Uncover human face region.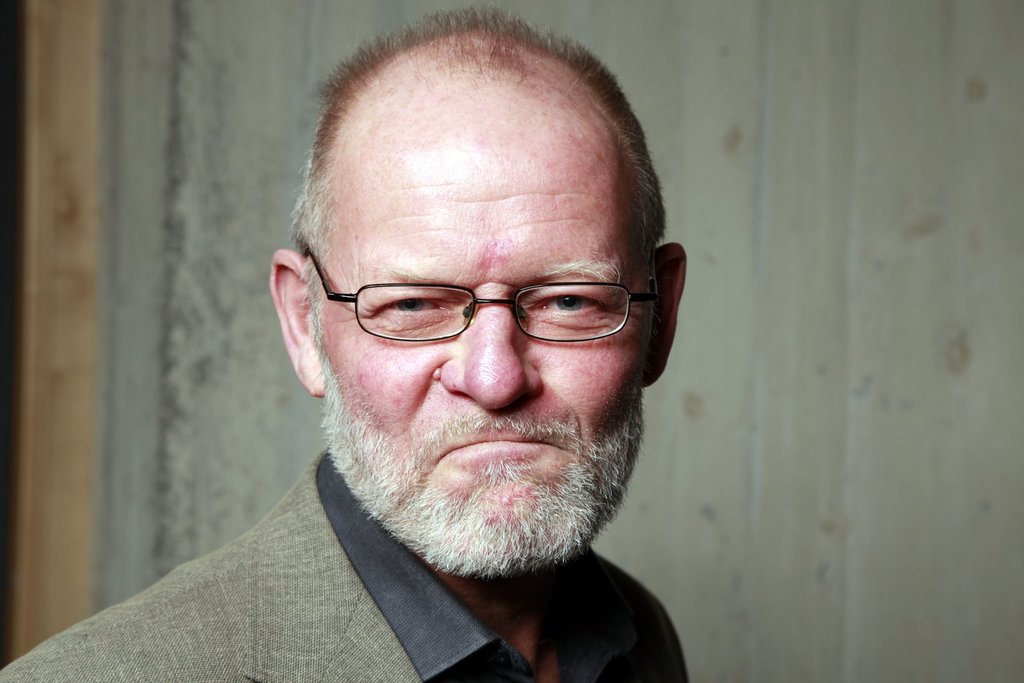
Uncovered: box=[322, 181, 669, 581].
